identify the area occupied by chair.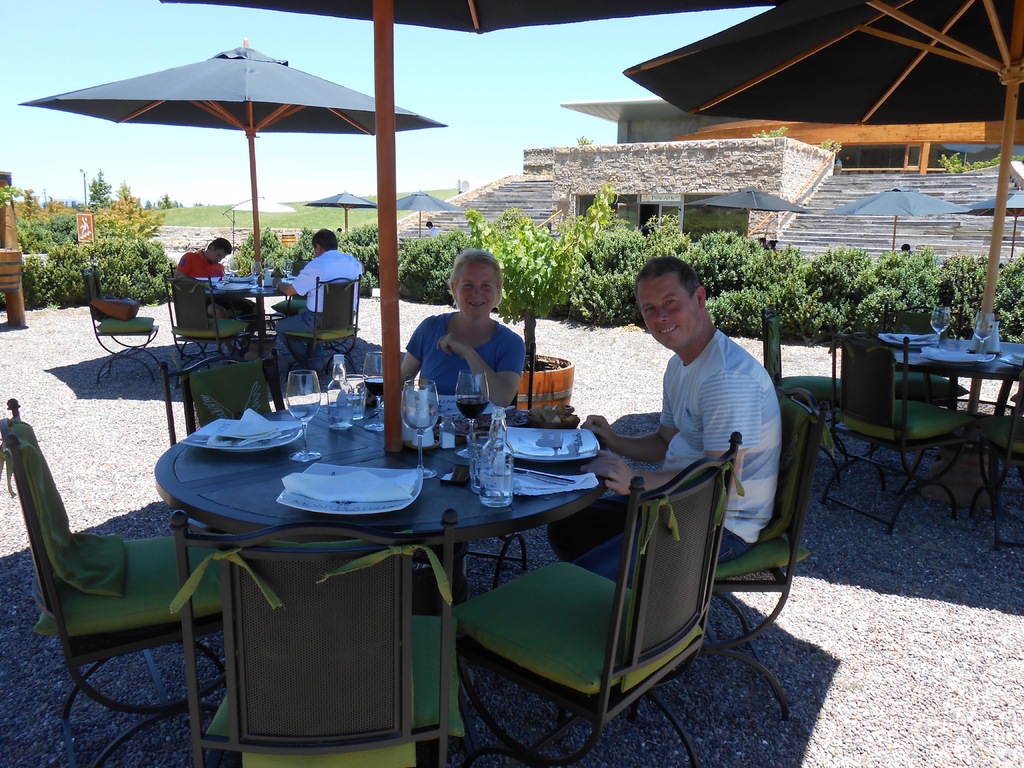
Area: left=78, top=264, right=159, bottom=387.
